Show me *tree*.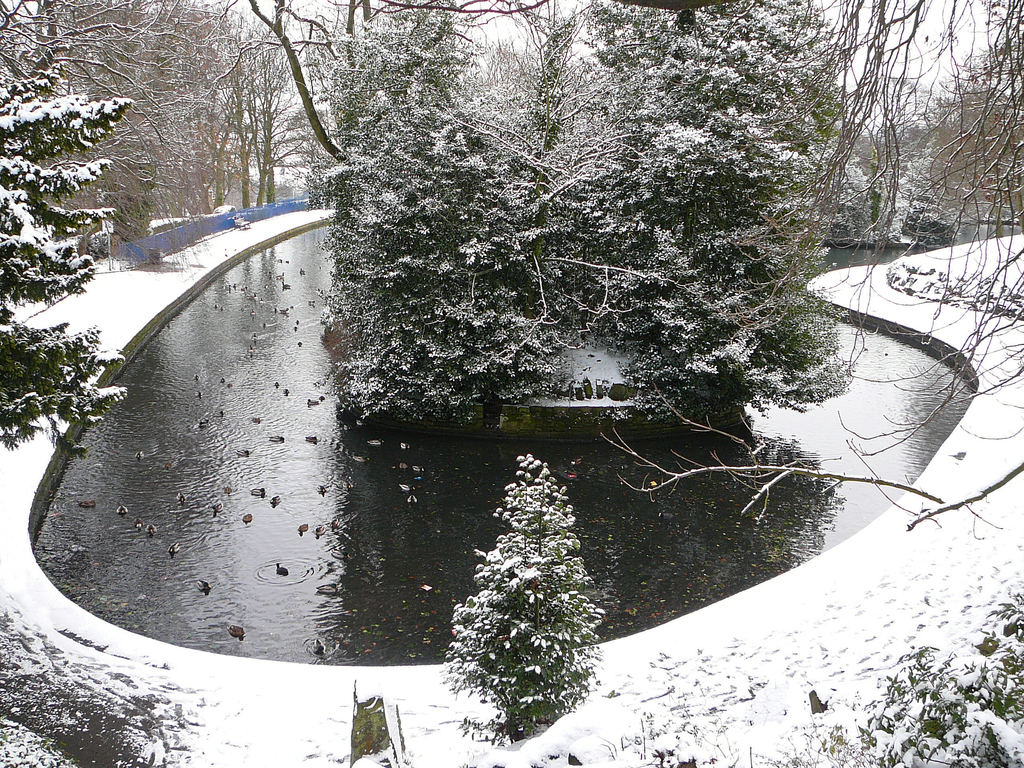
*tree* is here: left=319, top=0, right=481, bottom=156.
